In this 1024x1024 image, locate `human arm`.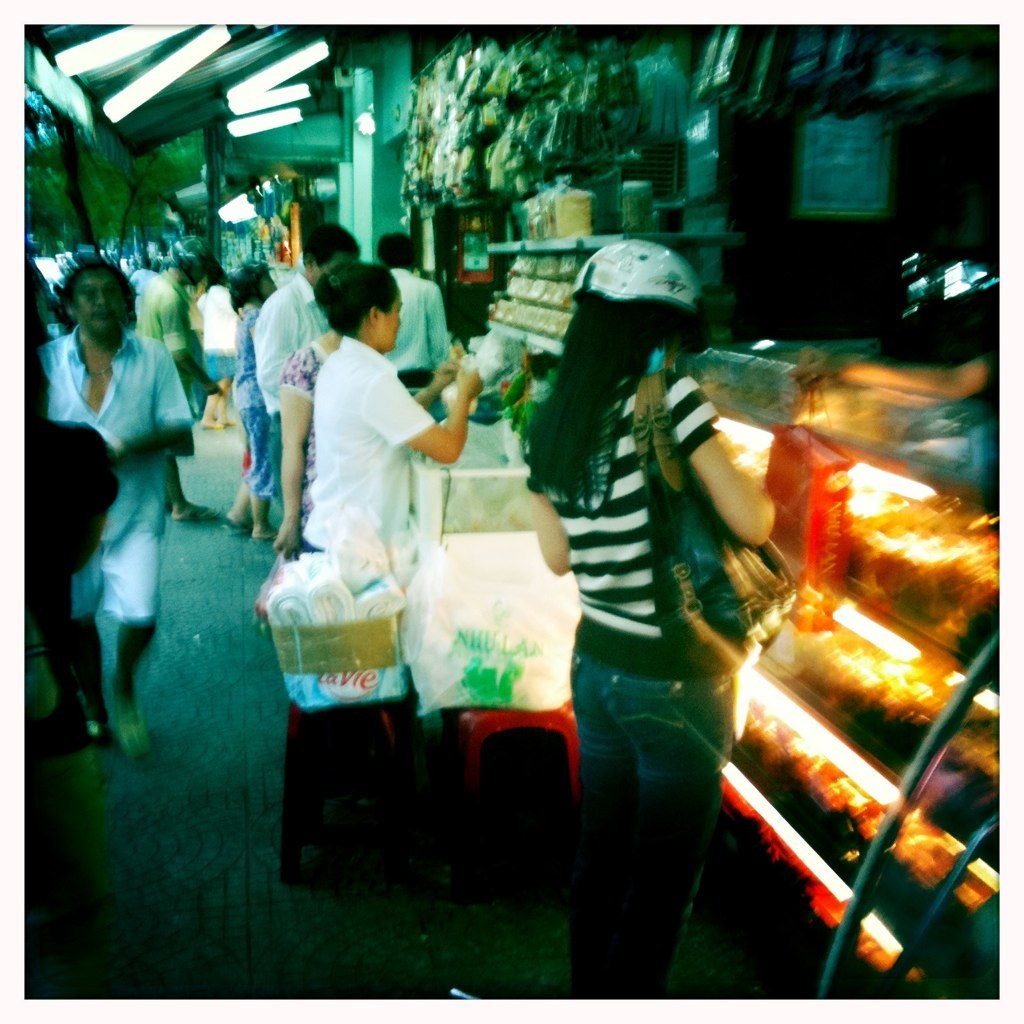
Bounding box: bbox(408, 341, 462, 412).
